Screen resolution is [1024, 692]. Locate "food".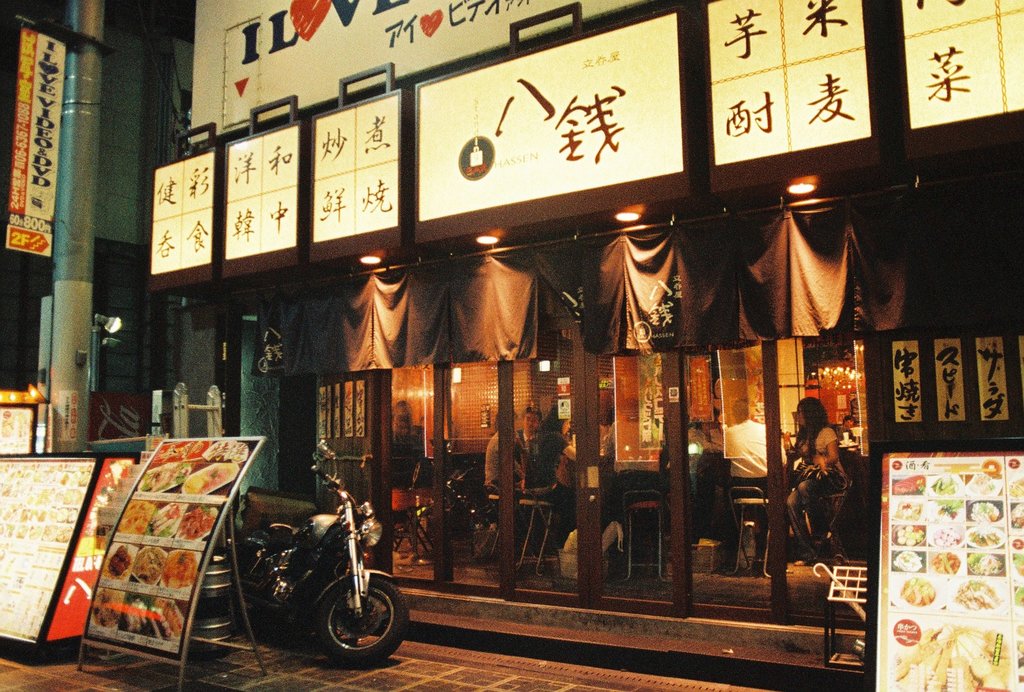
box=[134, 548, 167, 583].
